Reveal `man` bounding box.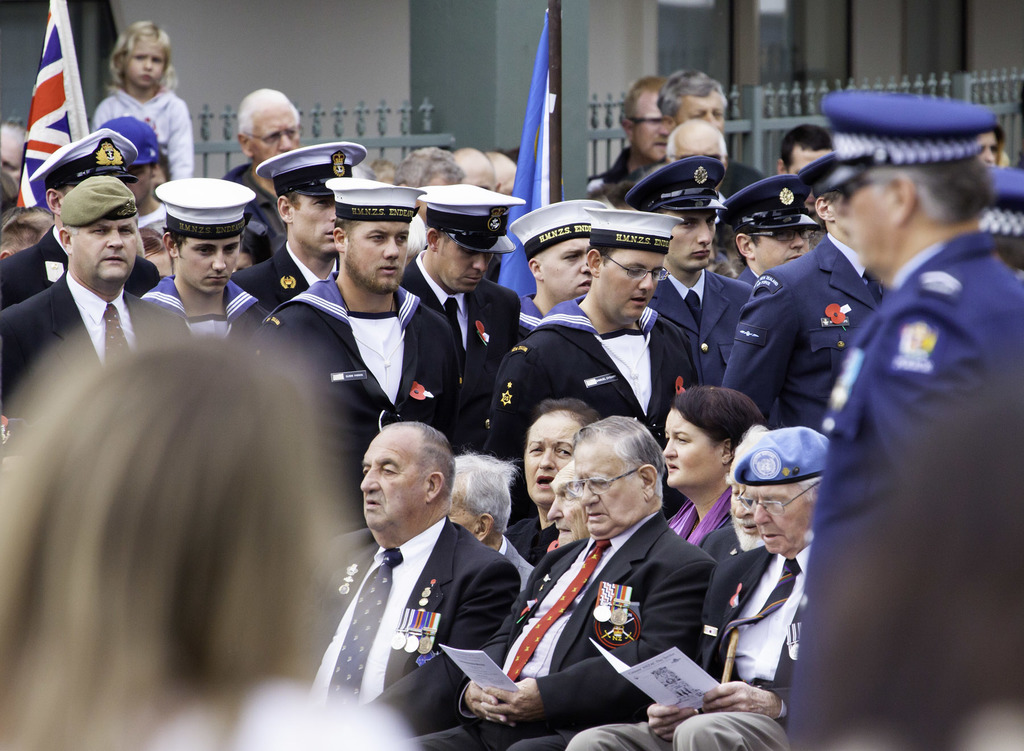
Revealed: (508, 399, 595, 560).
